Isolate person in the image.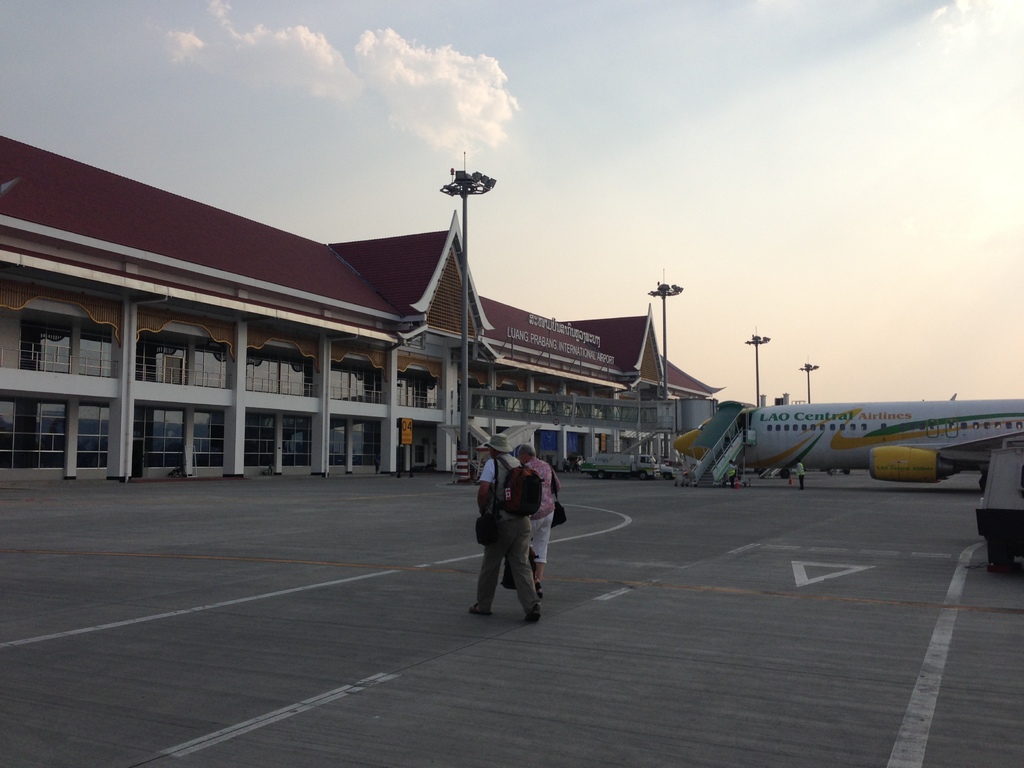
Isolated region: (x1=731, y1=461, x2=741, y2=492).
